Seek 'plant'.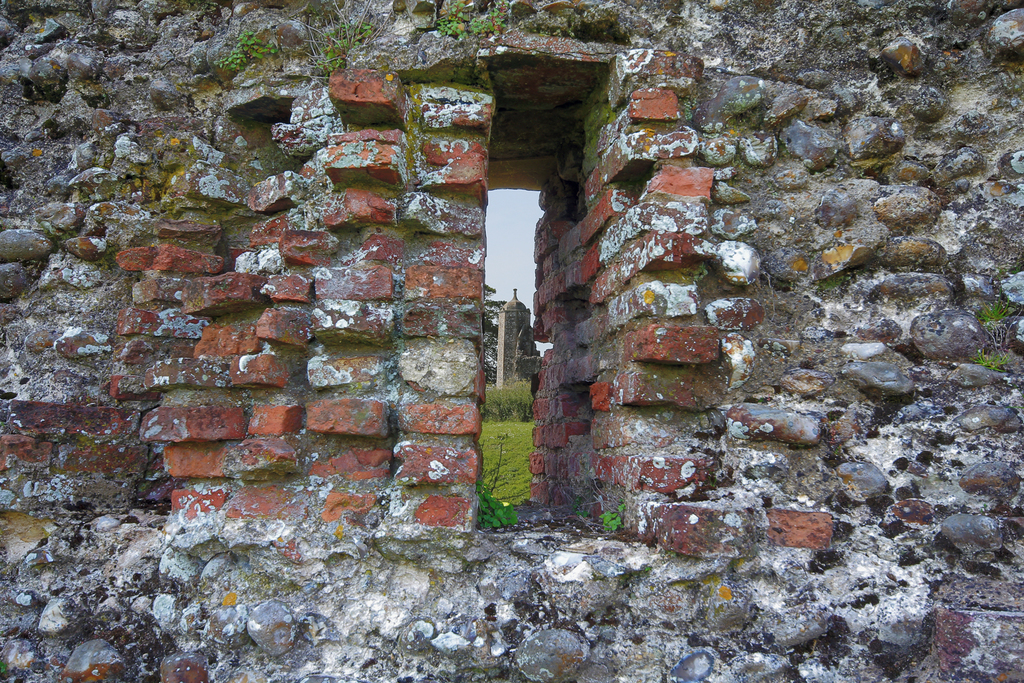
crop(468, 0, 496, 33).
